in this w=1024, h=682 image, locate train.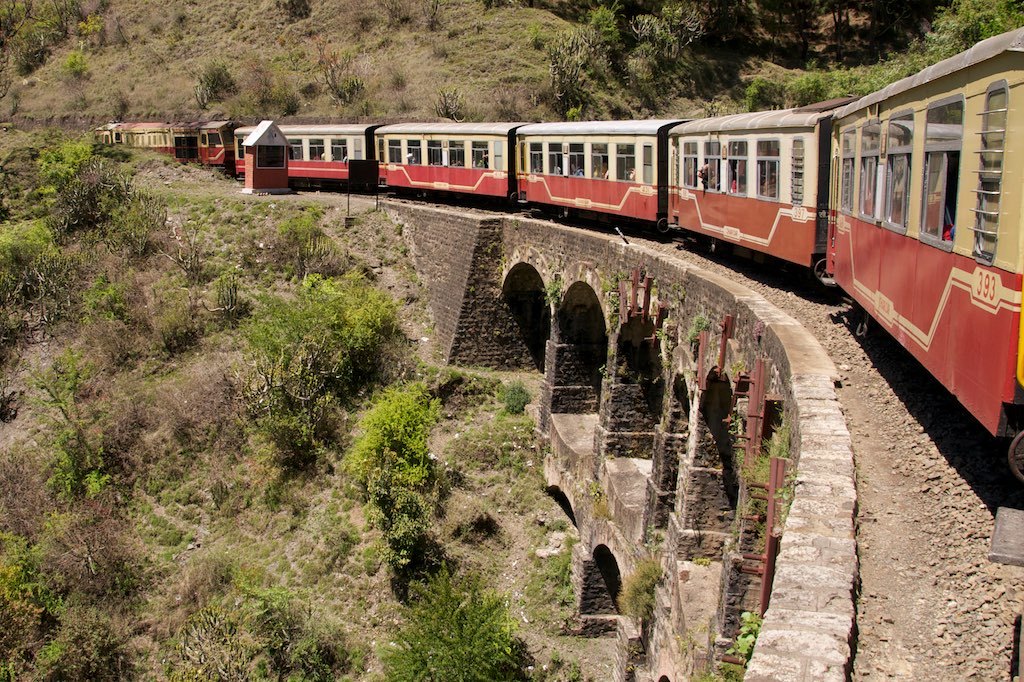
Bounding box: locate(93, 31, 1023, 484).
